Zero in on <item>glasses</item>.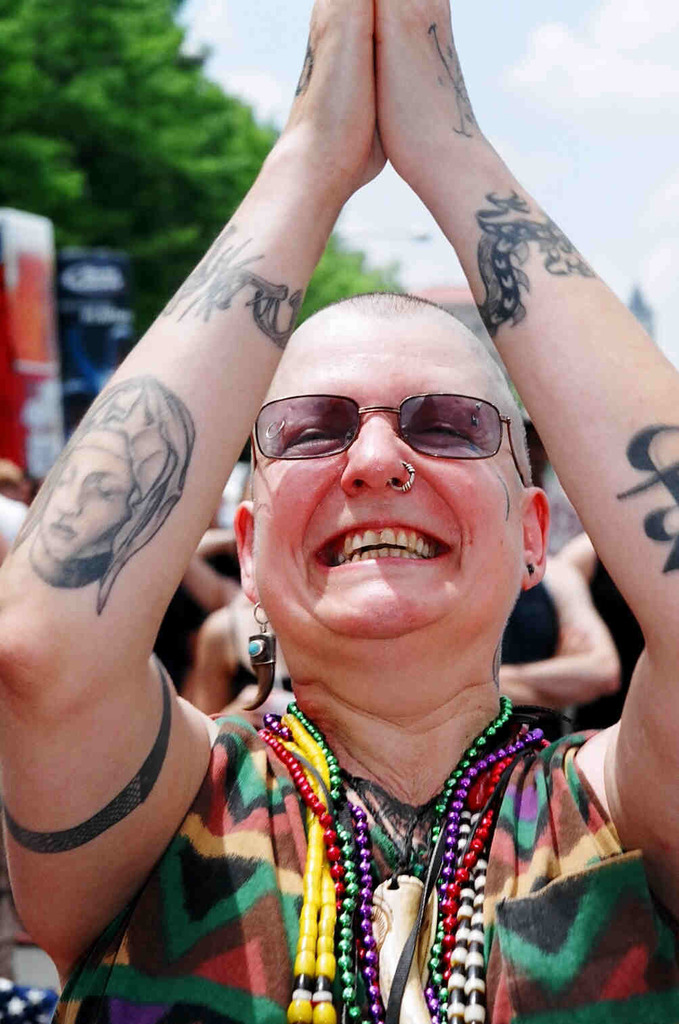
Zeroed in: 247:390:532:500.
